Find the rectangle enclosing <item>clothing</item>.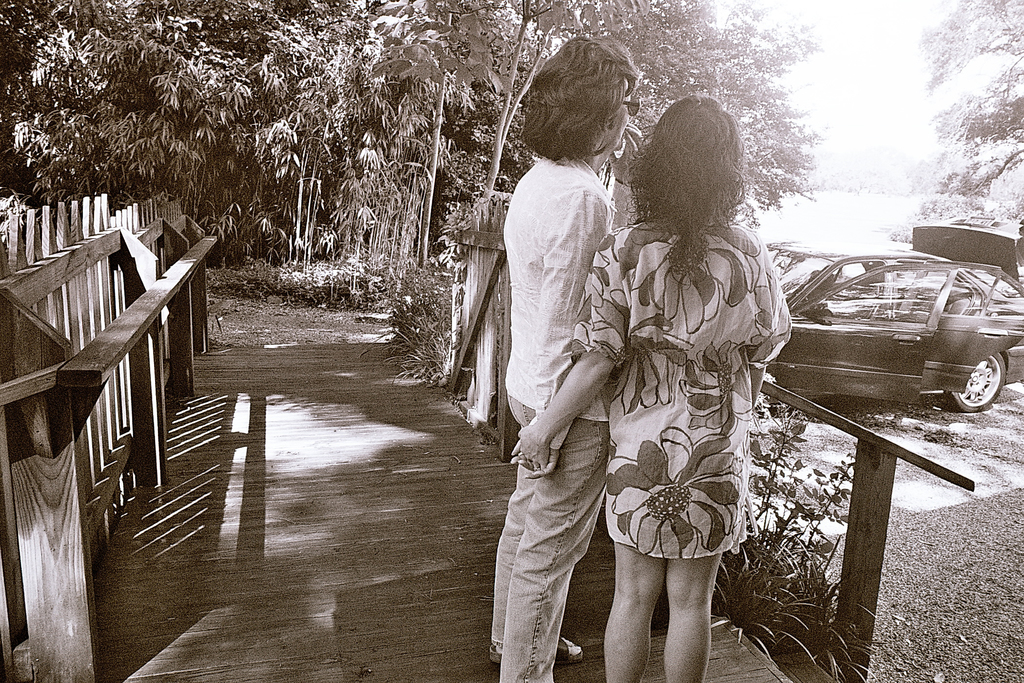
l=491, t=142, r=623, b=682.
